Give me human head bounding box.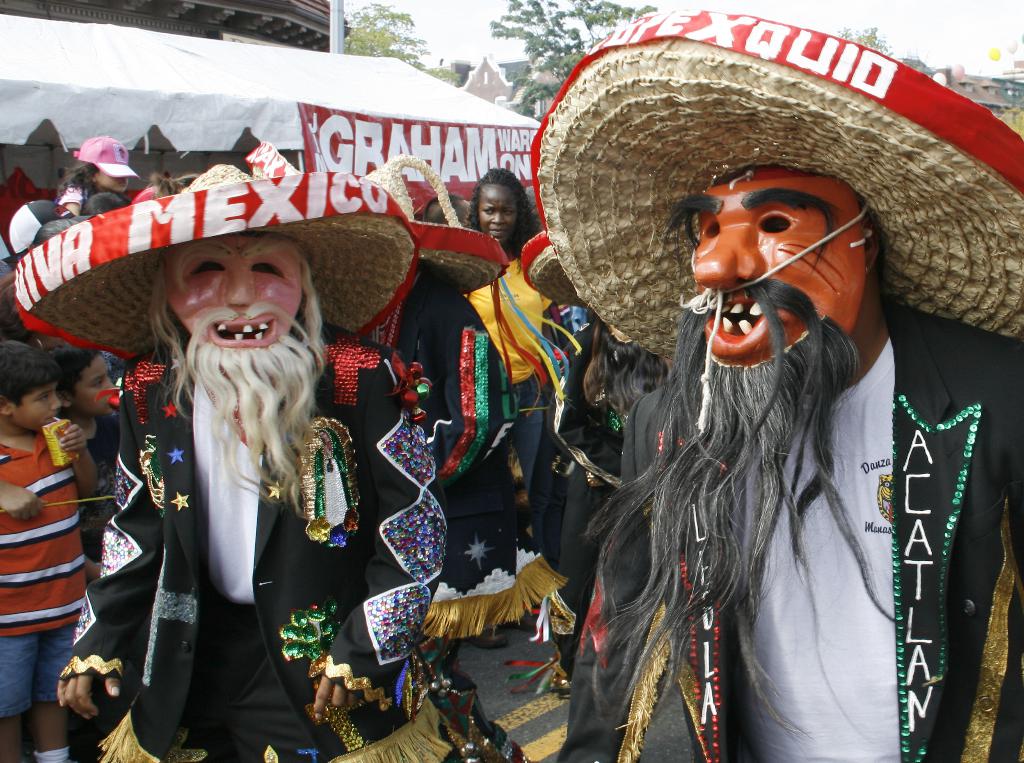
<box>77,136,131,195</box>.
